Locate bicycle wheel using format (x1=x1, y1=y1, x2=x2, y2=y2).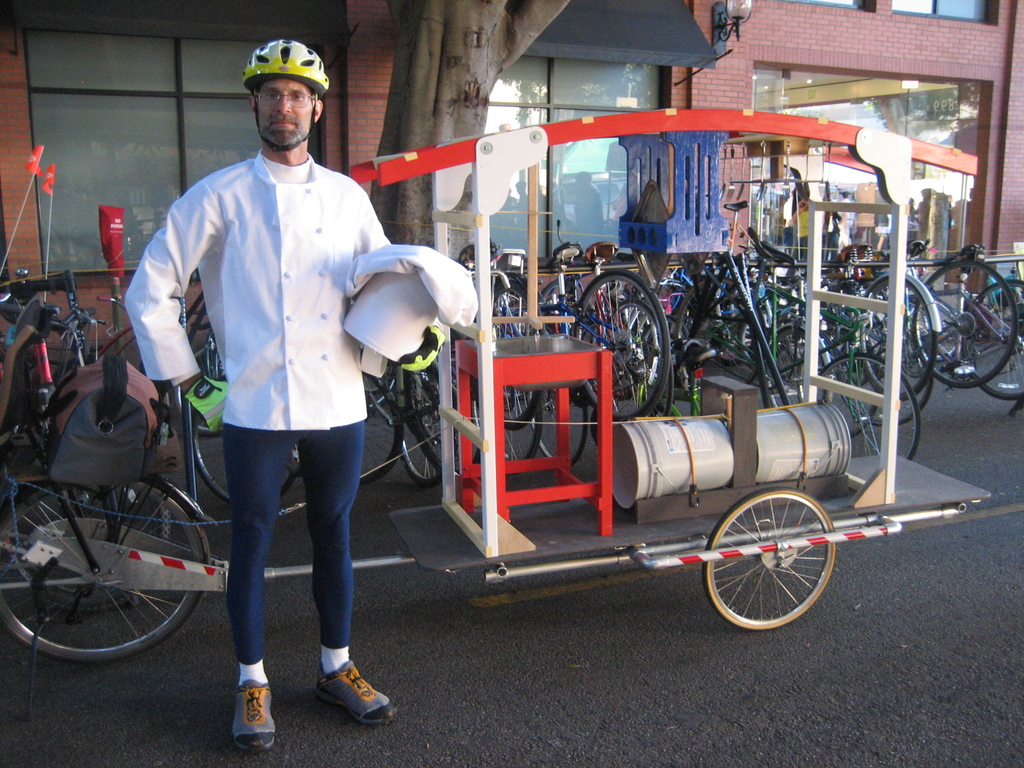
(x1=0, y1=470, x2=223, y2=663).
